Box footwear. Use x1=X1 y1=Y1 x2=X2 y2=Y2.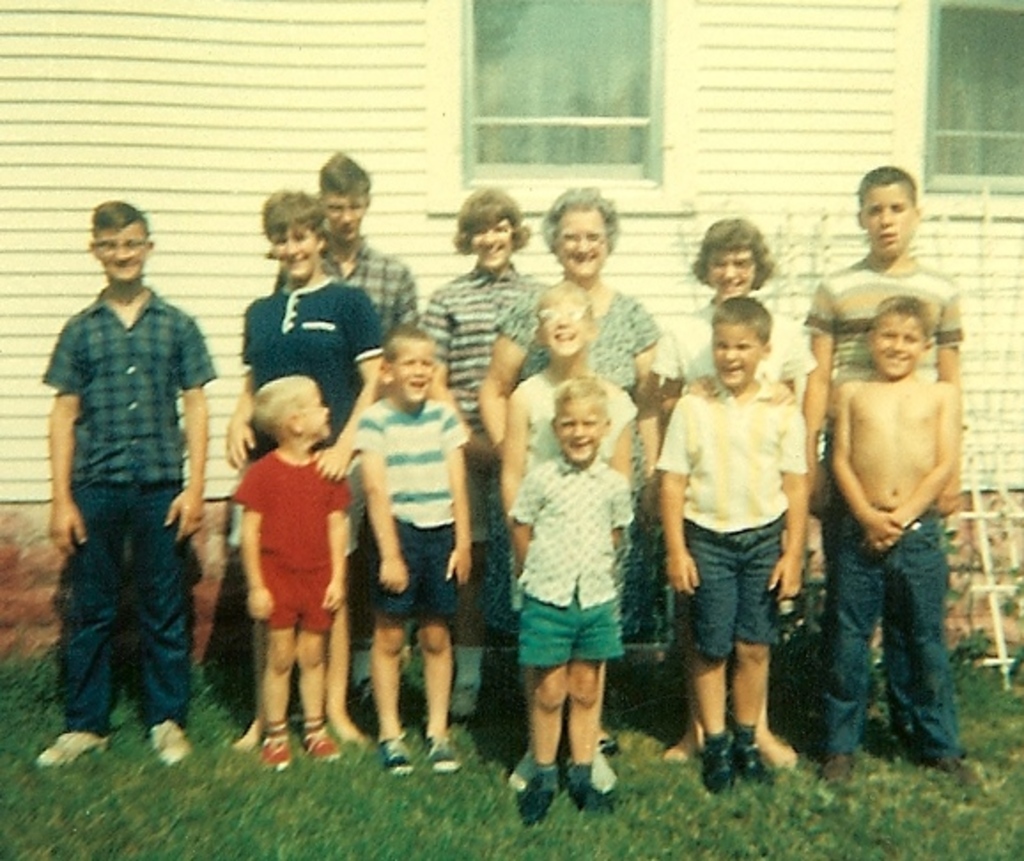
x1=928 y1=753 x2=980 y2=790.
